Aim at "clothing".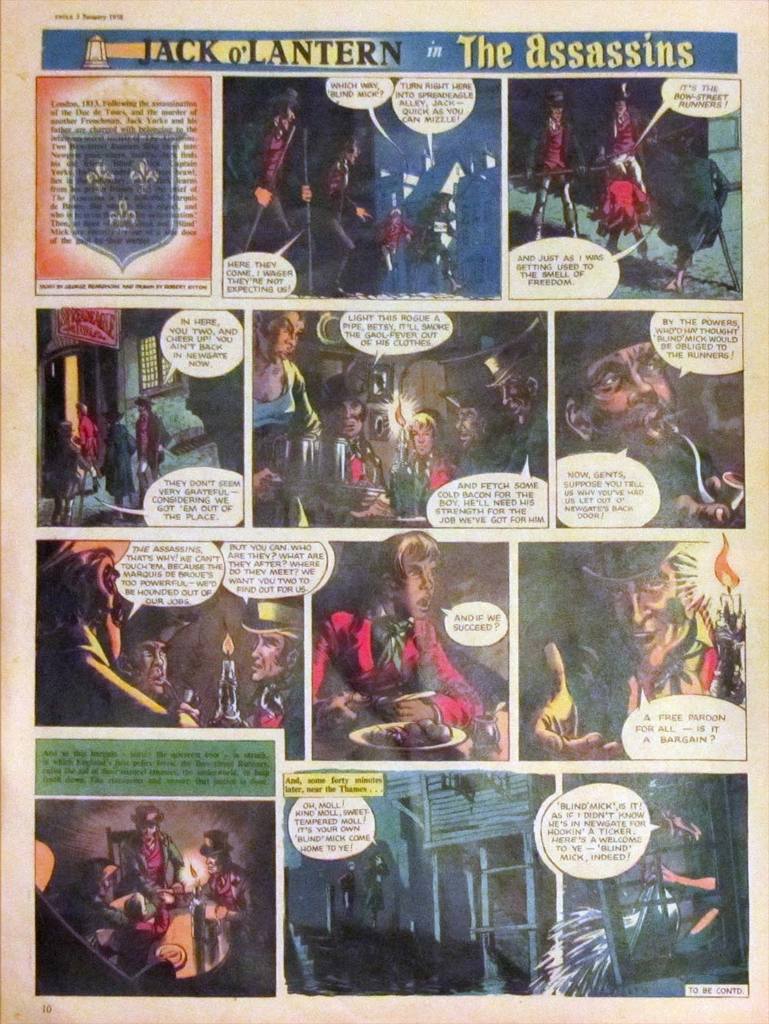
Aimed at crop(318, 436, 388, 525).
